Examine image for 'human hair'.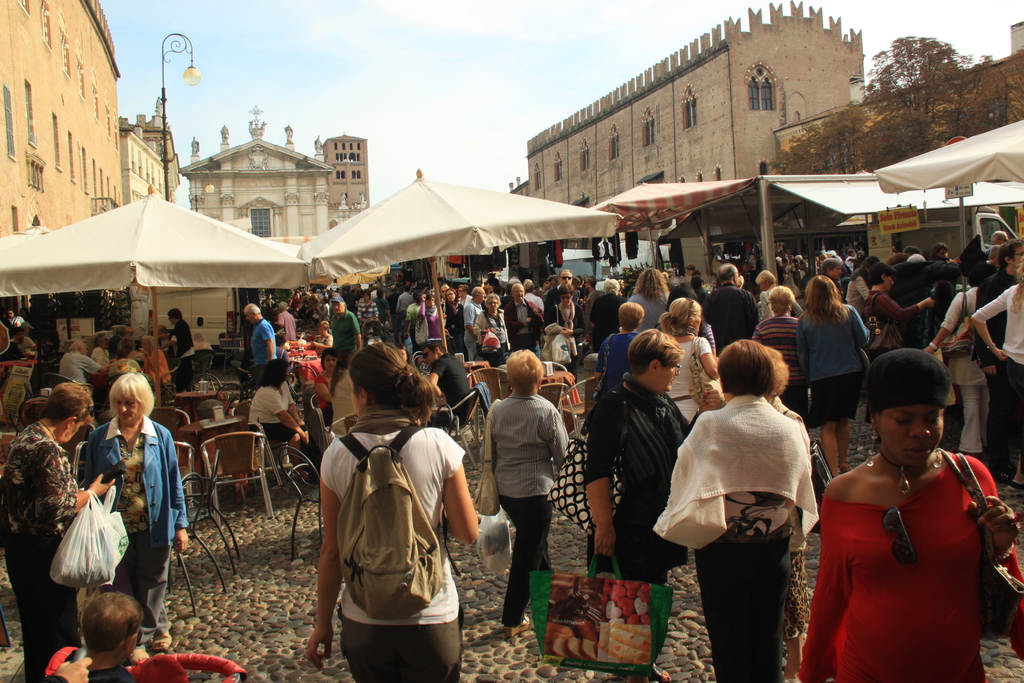
Examination result: {"left": 80, "top": 591, "right": 143, "bottom": 653}.
